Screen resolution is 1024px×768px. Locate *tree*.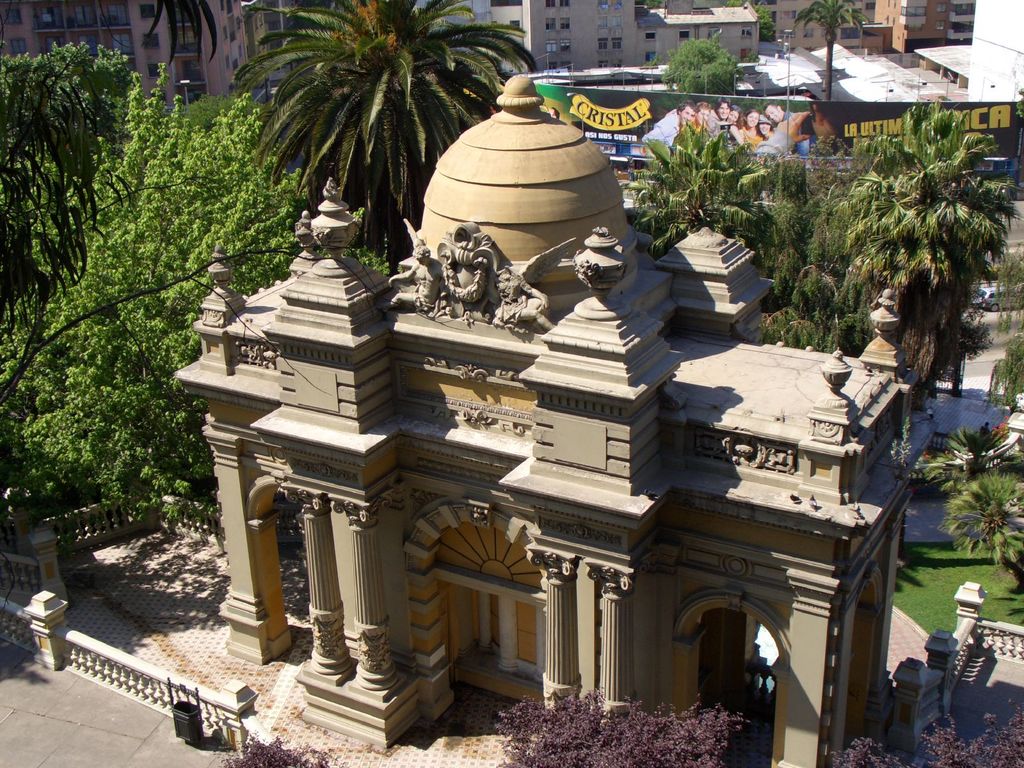
0, 175, 339, 409.
